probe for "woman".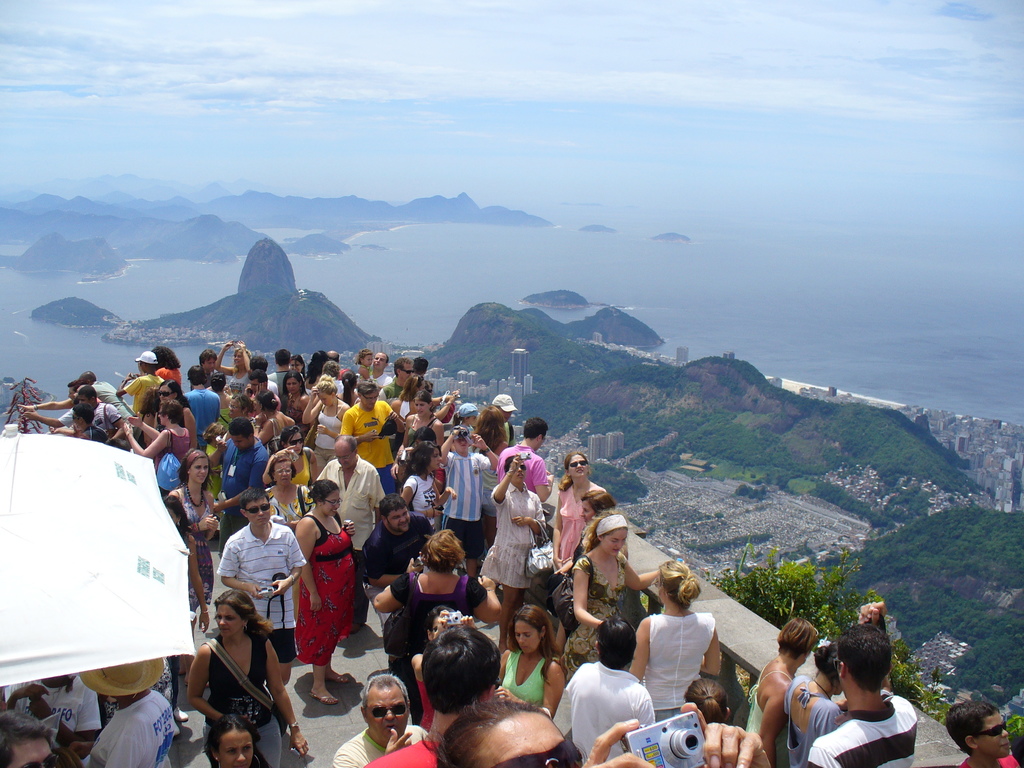
Probe result: <region>476, 452, 547, 648</region>.
